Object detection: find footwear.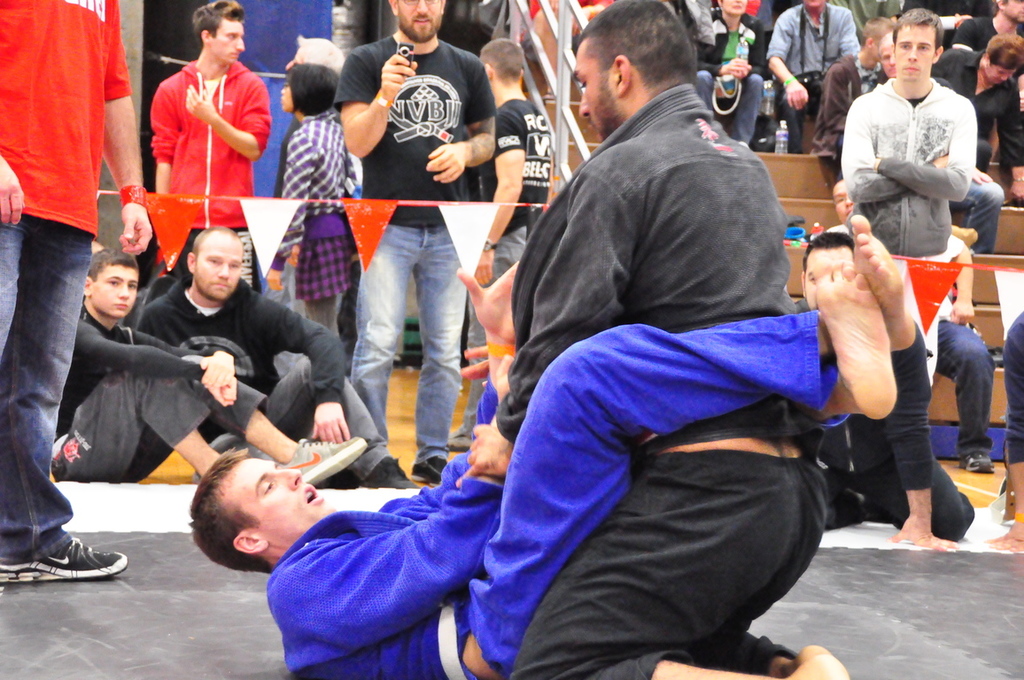
crop(408, 456, 446, 483).
